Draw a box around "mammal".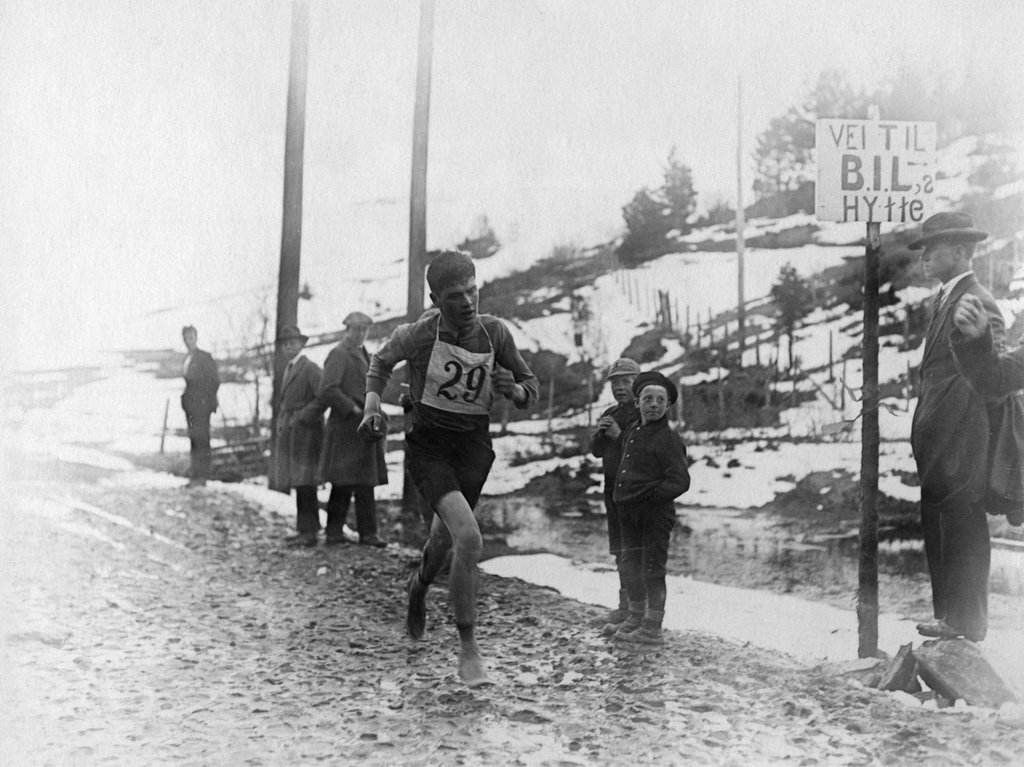
x1=320, y1=304, x2=391, y2=545.
